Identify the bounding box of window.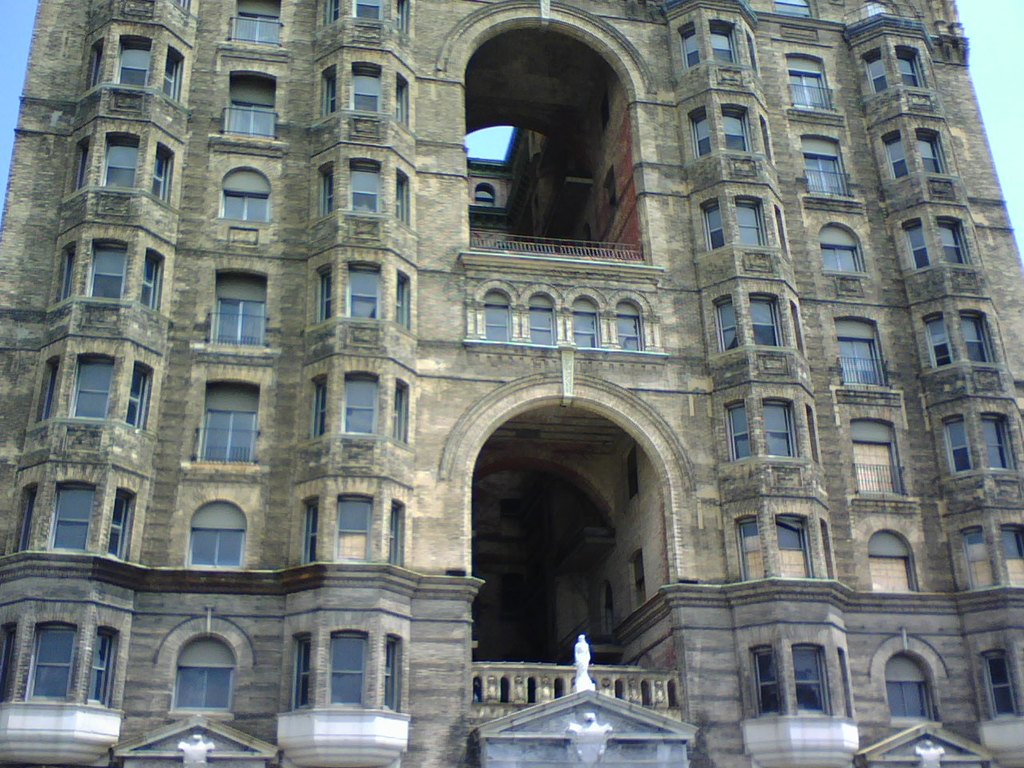
detection(725, 120, 745, 150).
